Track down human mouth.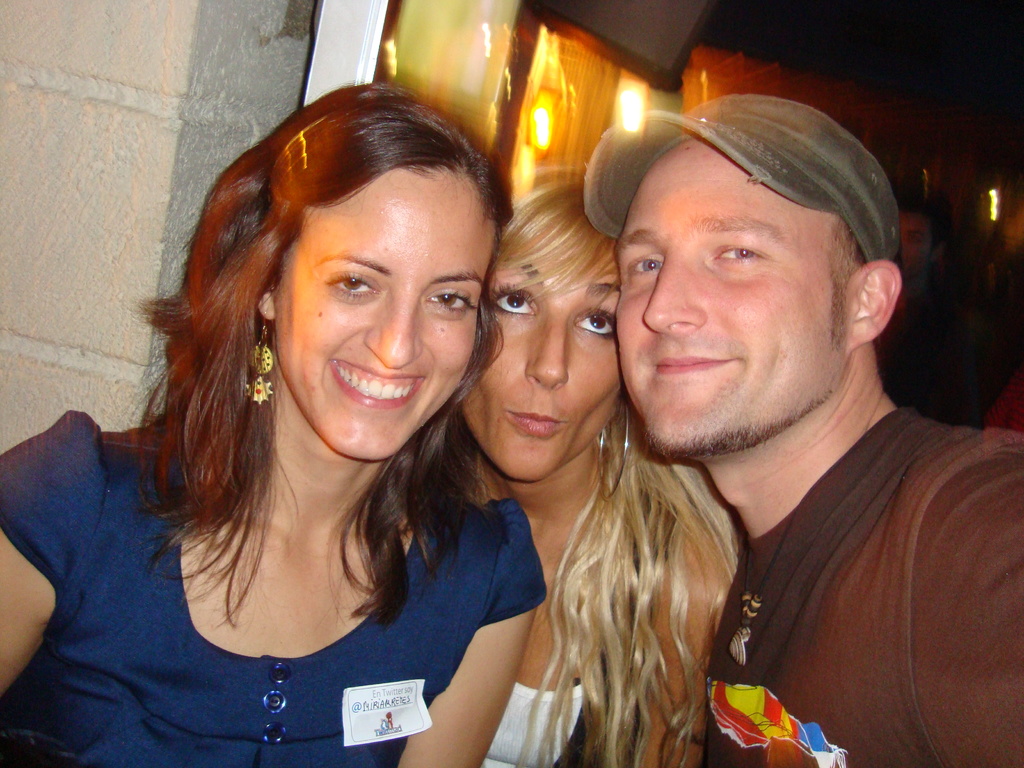
Tracked to <region>510, 402, 567, 440</region>.
